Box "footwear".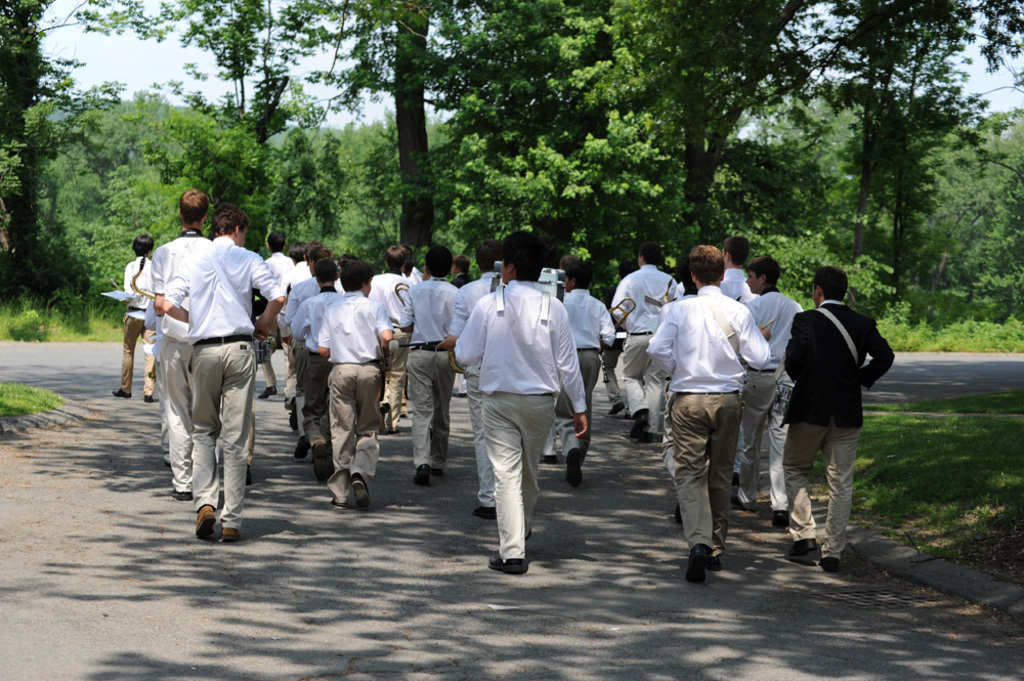
<region>244, 464, 251, 485</region>.
